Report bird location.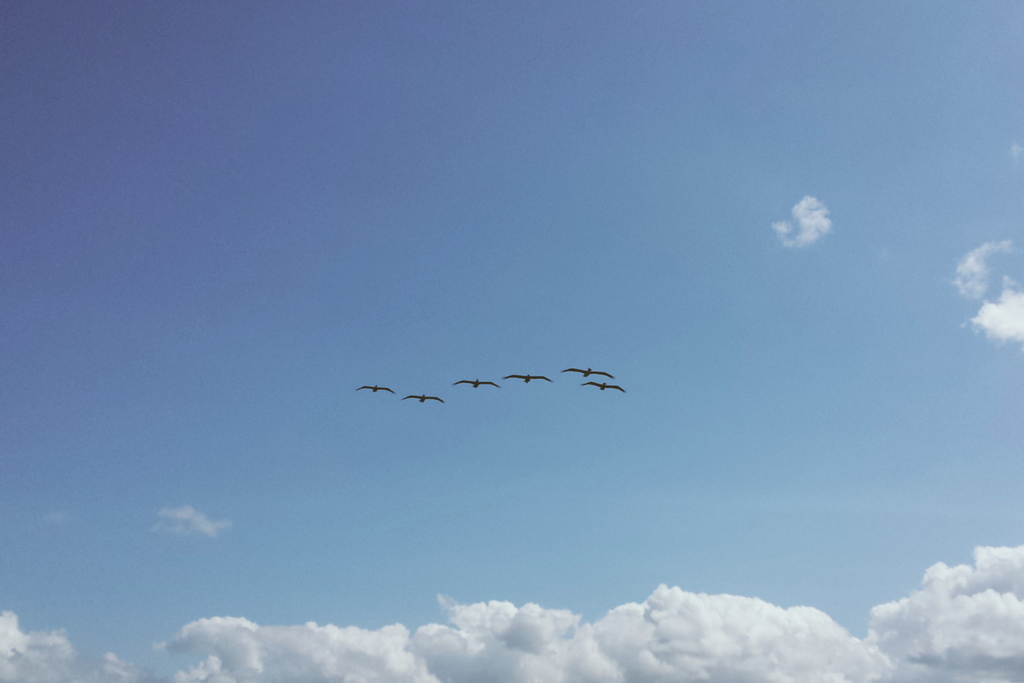
Report: 409,395,444,407.
